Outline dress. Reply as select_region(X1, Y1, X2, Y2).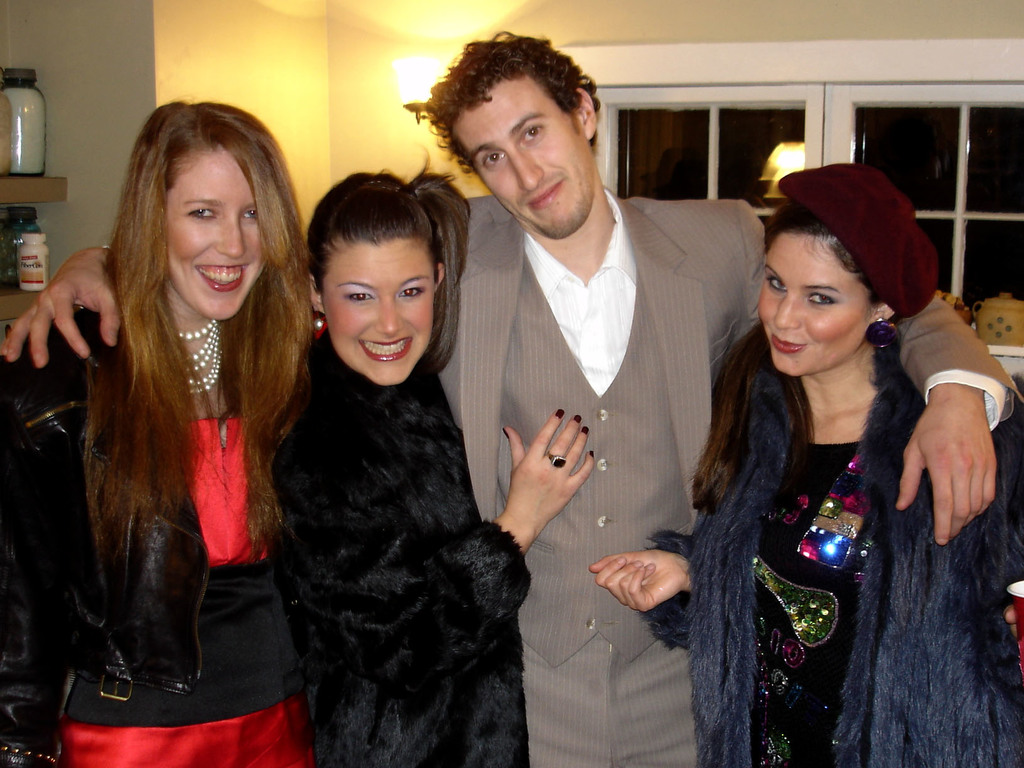
select_region(646, 325, 1023, 767).
